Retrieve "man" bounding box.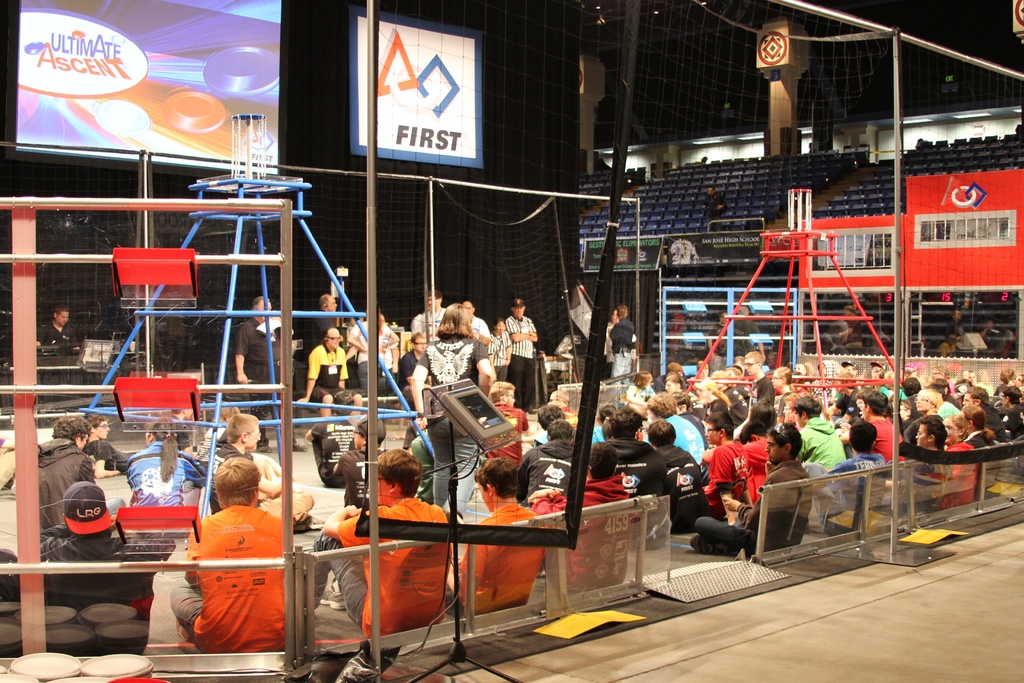
Bounding box: {"x1": 467, "y1": 299, "x2": 491, "y2": 349}.
